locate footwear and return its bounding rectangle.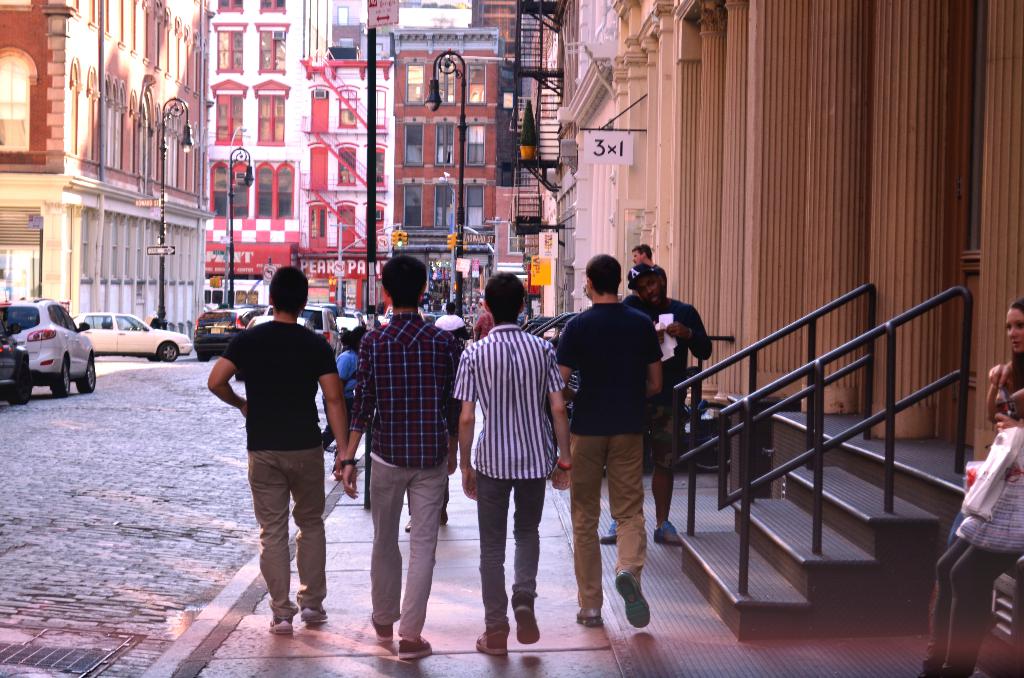
x1=600, y1=520, x2=615, y2=545.
